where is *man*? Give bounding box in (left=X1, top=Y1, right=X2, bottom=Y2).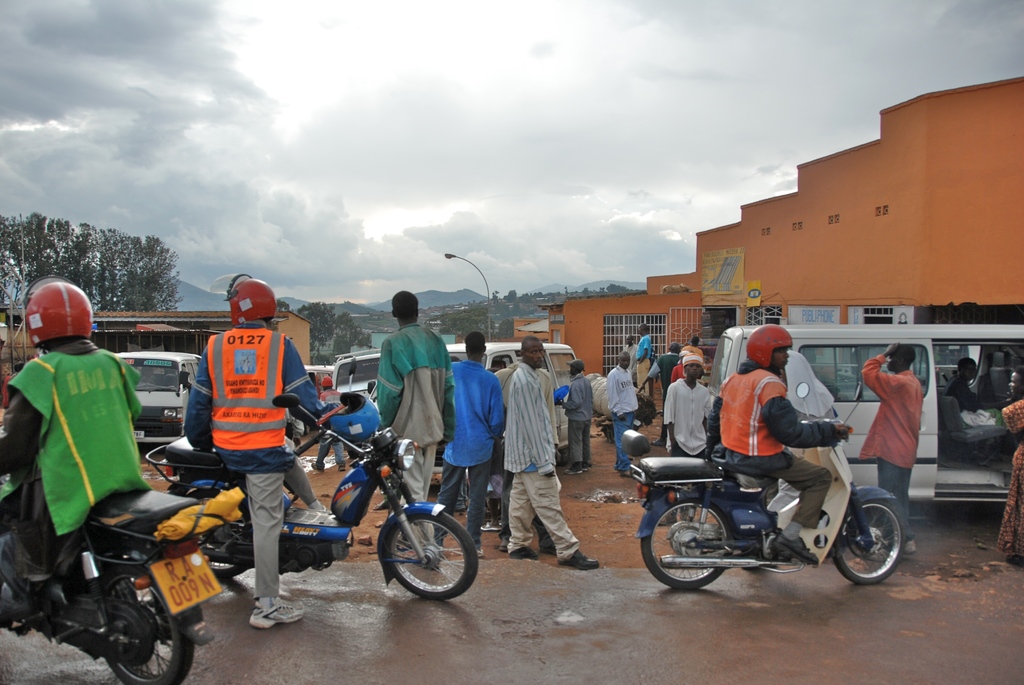
(left=708, top=320, right=848, bottom=565).
